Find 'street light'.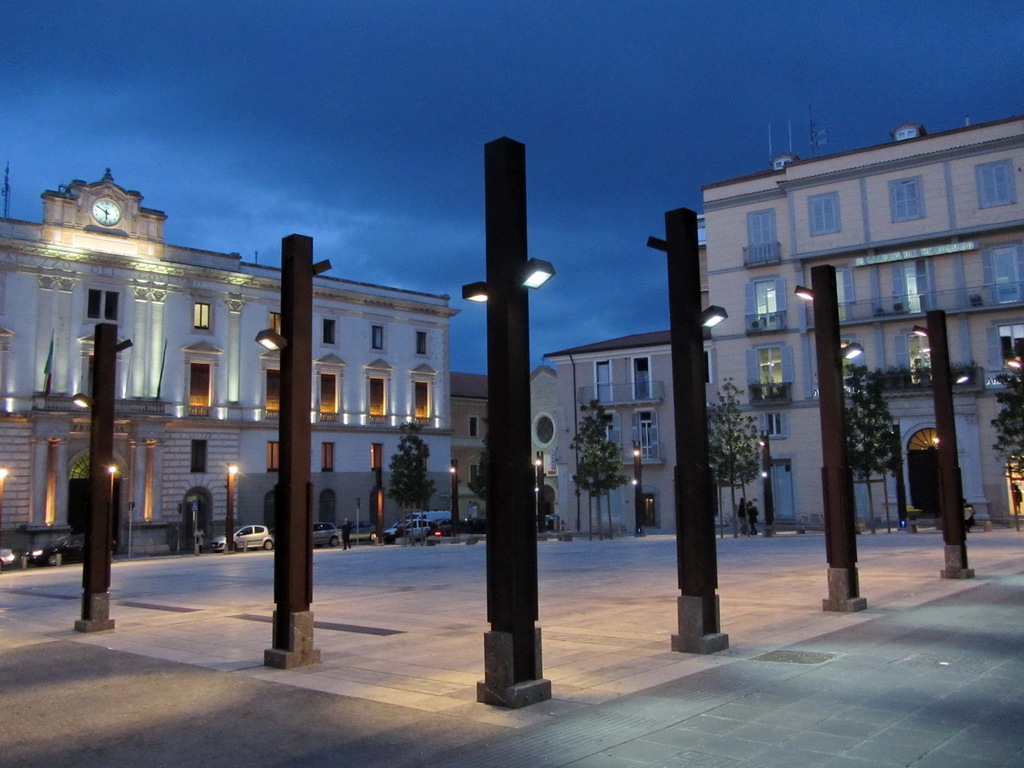
box(911, 302, 974, 579).
